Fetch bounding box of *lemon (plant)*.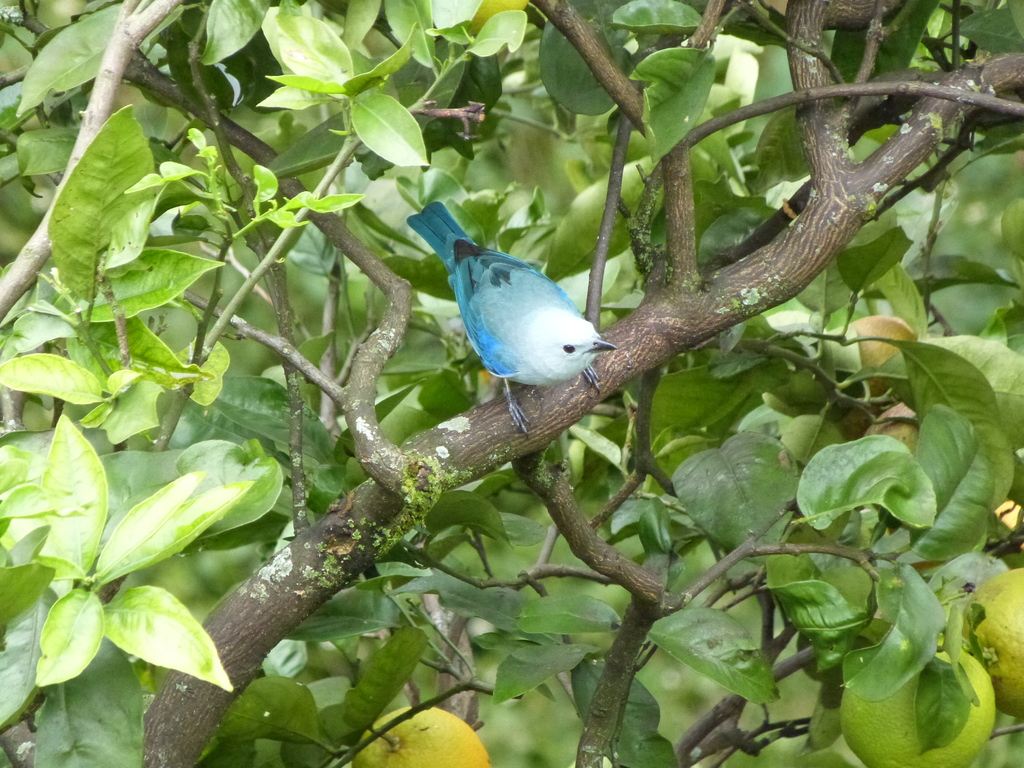
Bbox: <region>950, 568, 1023, 712</region>.
